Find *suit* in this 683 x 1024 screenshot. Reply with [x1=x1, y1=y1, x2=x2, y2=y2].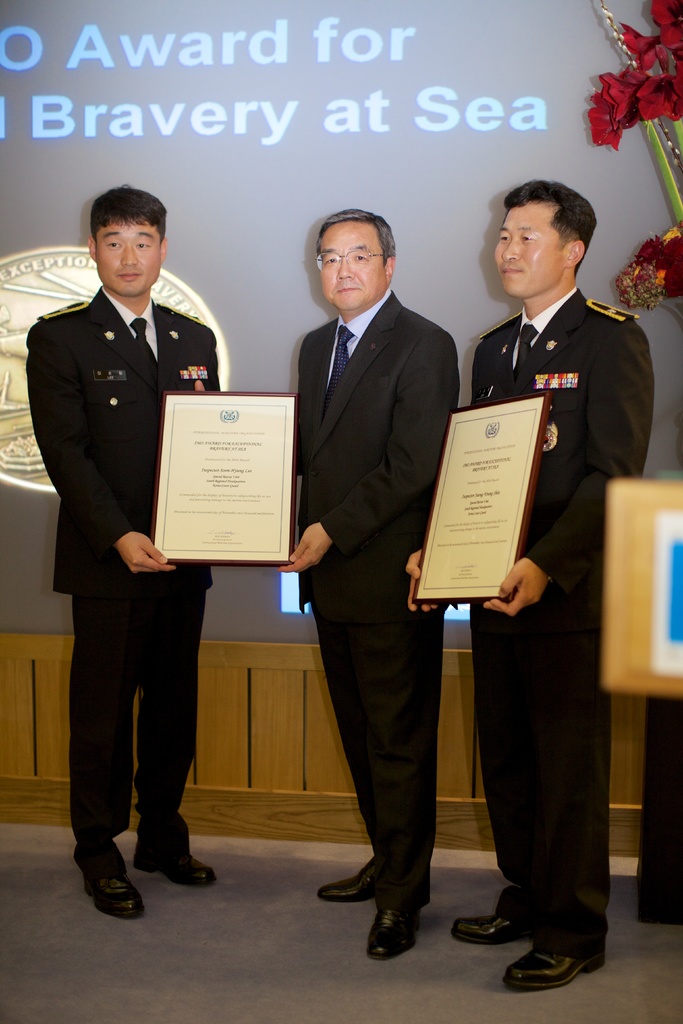
[x1=286, y1=188, x2=467, y2=934].
